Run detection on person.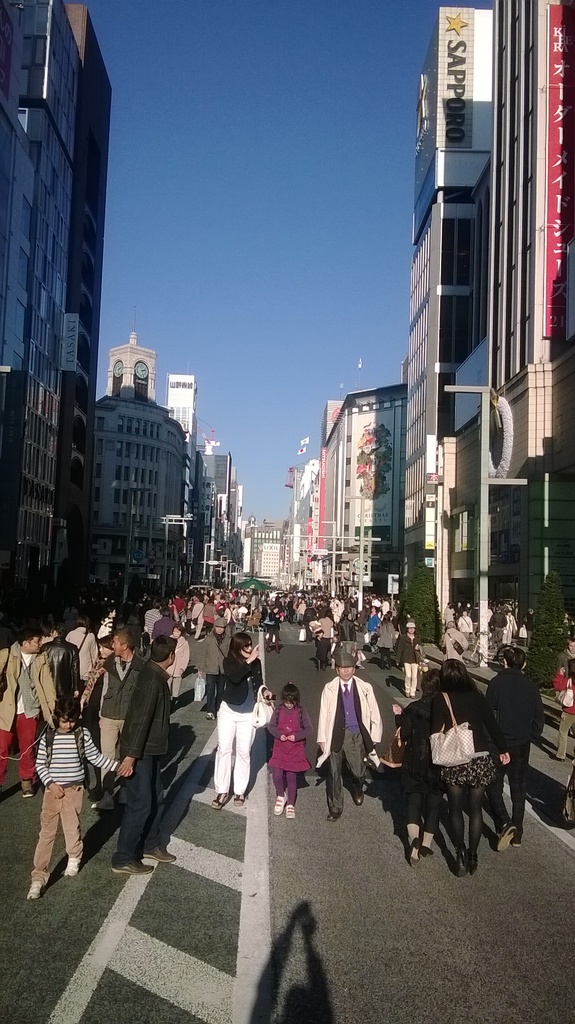
Result: box=[481, 648, 547, 855].
